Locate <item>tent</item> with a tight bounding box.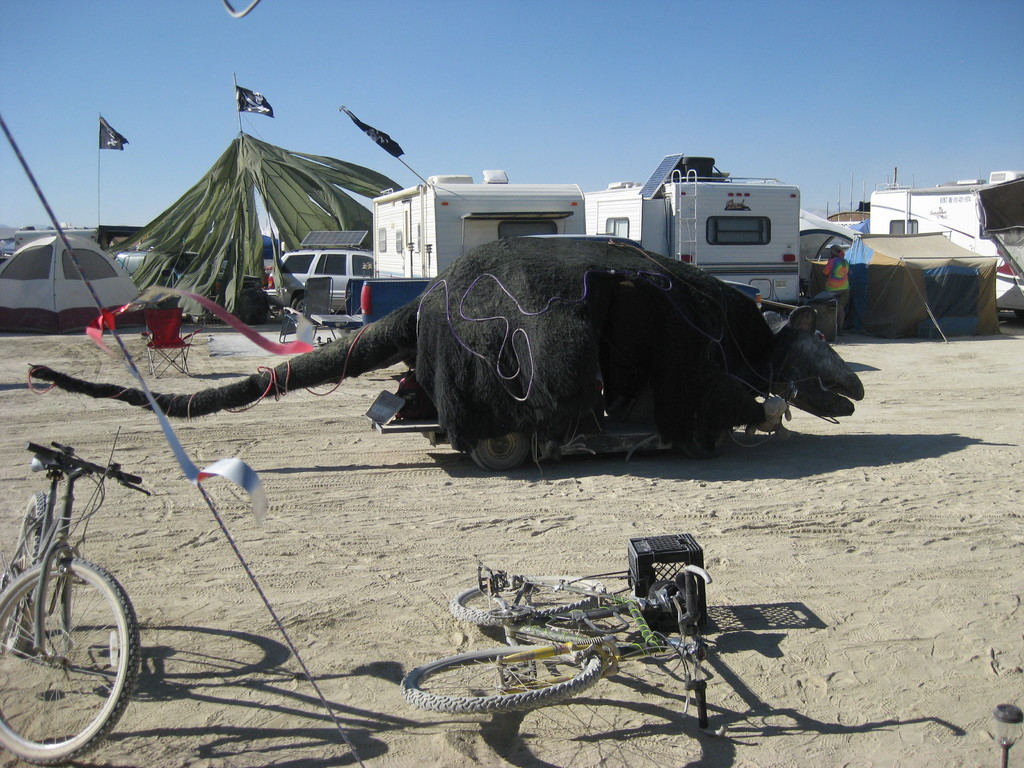
box=[117, 135, 411, 324].
